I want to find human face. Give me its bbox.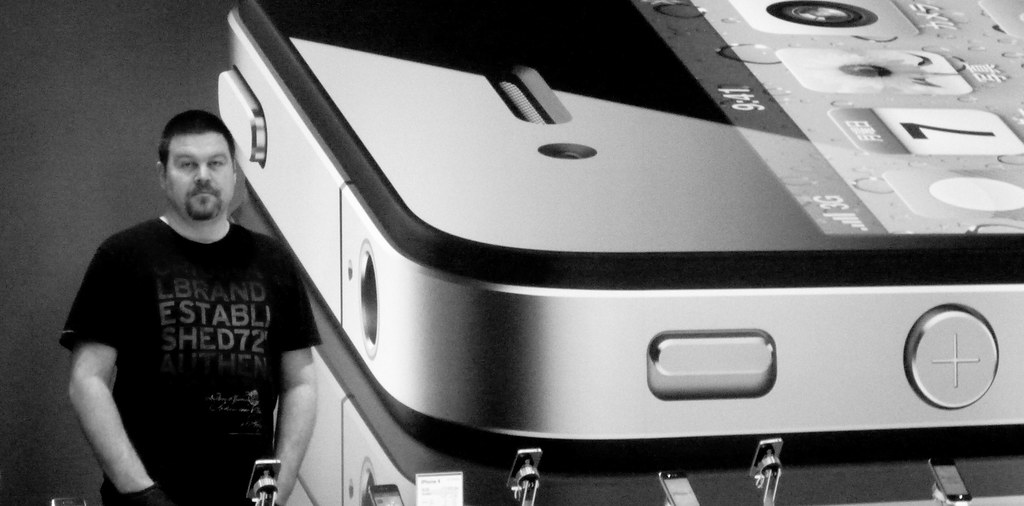
[x1=163, y1=134, x2=235, y2=218].
